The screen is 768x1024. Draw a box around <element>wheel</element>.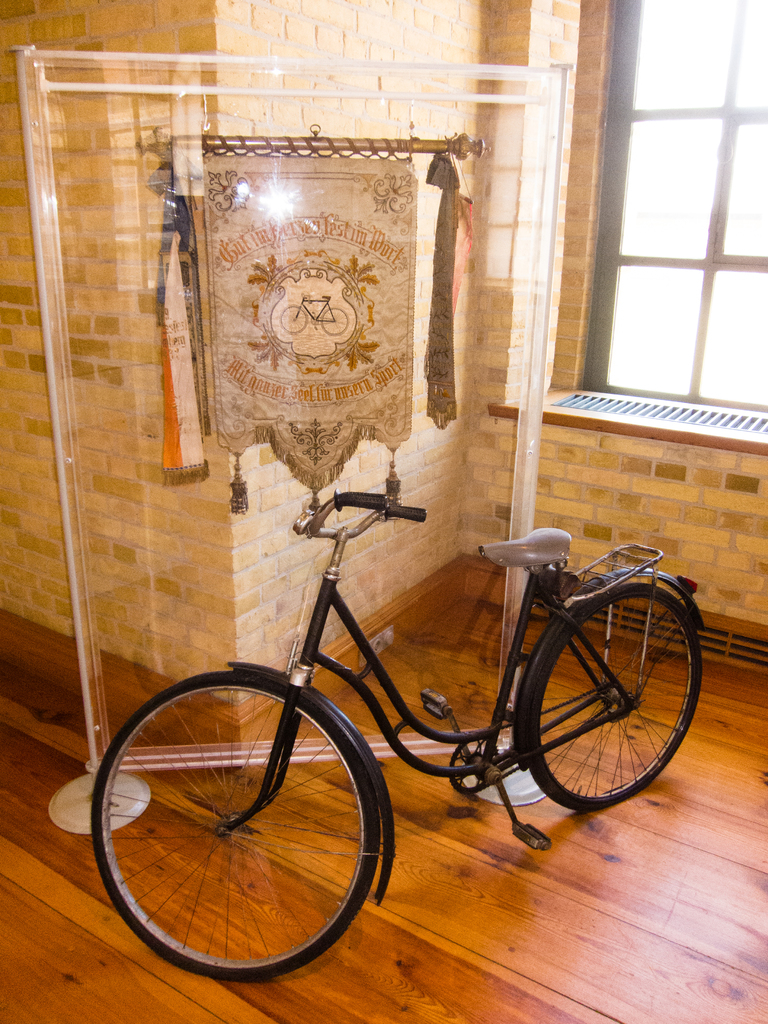
<region>86, 669, 378, 980</region>.
